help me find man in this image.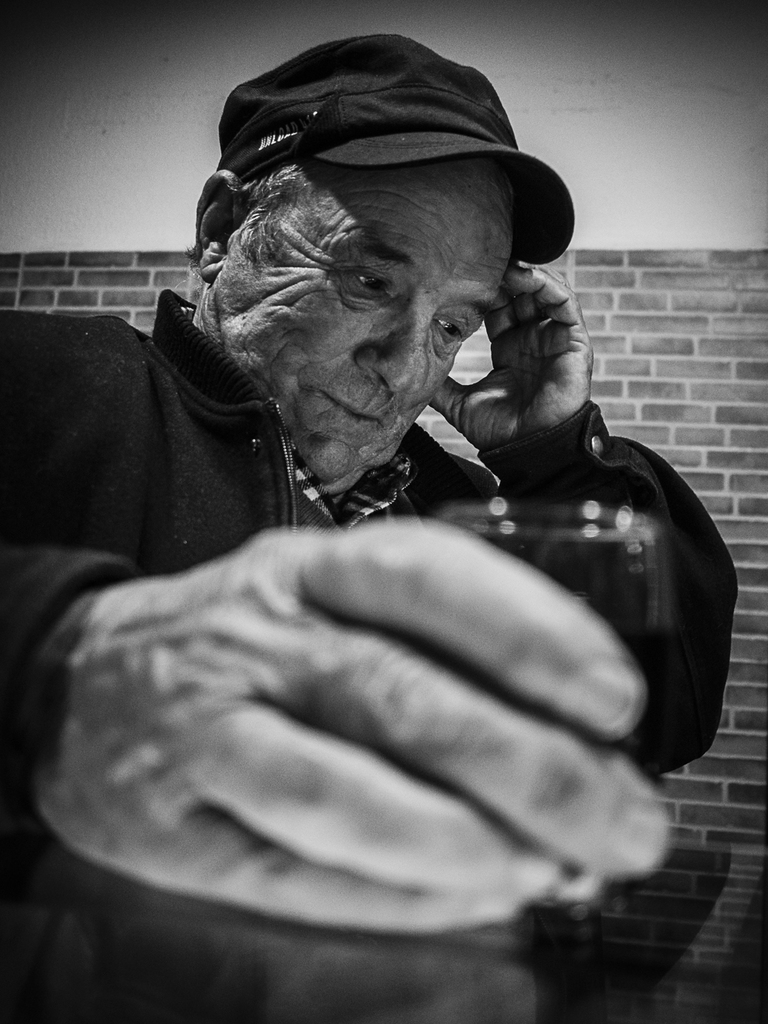
Found it: 20, 53, 748, 1019.
